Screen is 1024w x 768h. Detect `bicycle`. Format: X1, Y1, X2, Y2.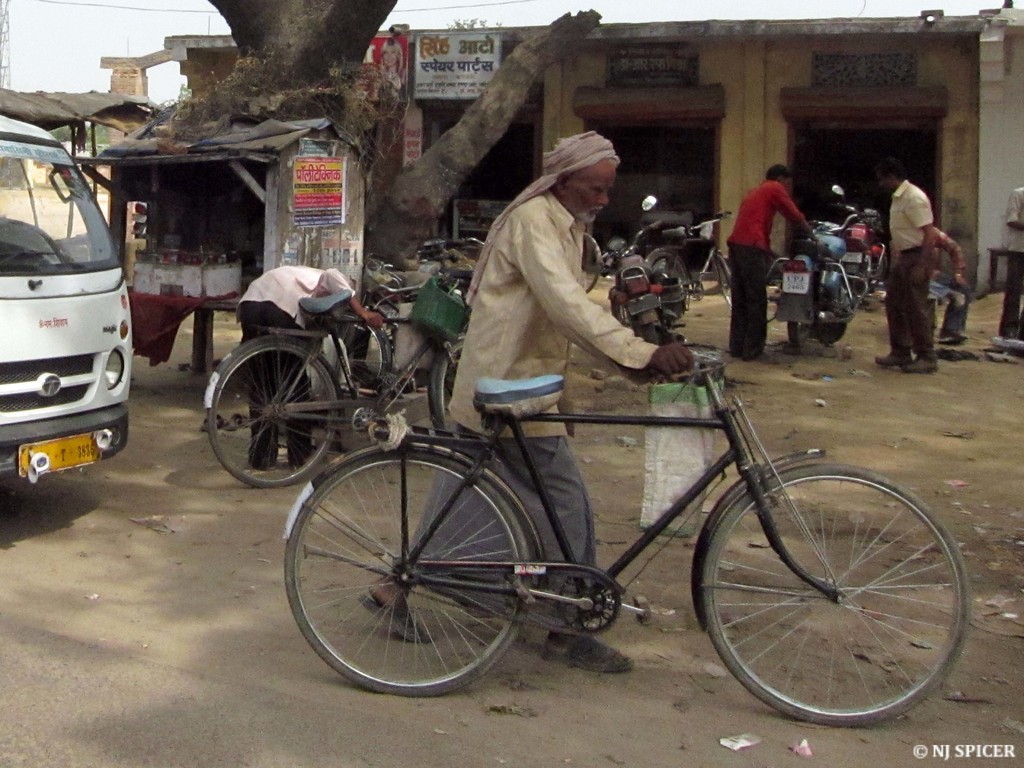
428, 227, 490, 280.
